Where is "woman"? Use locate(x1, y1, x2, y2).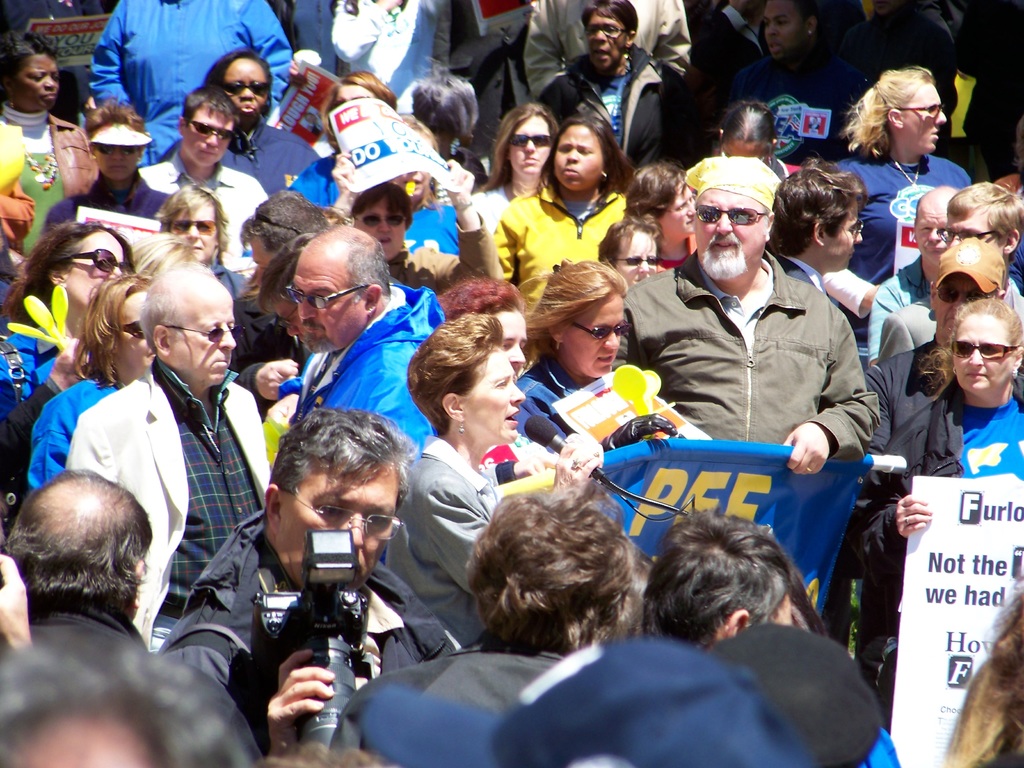
locate(481, 99, 556, 220).
